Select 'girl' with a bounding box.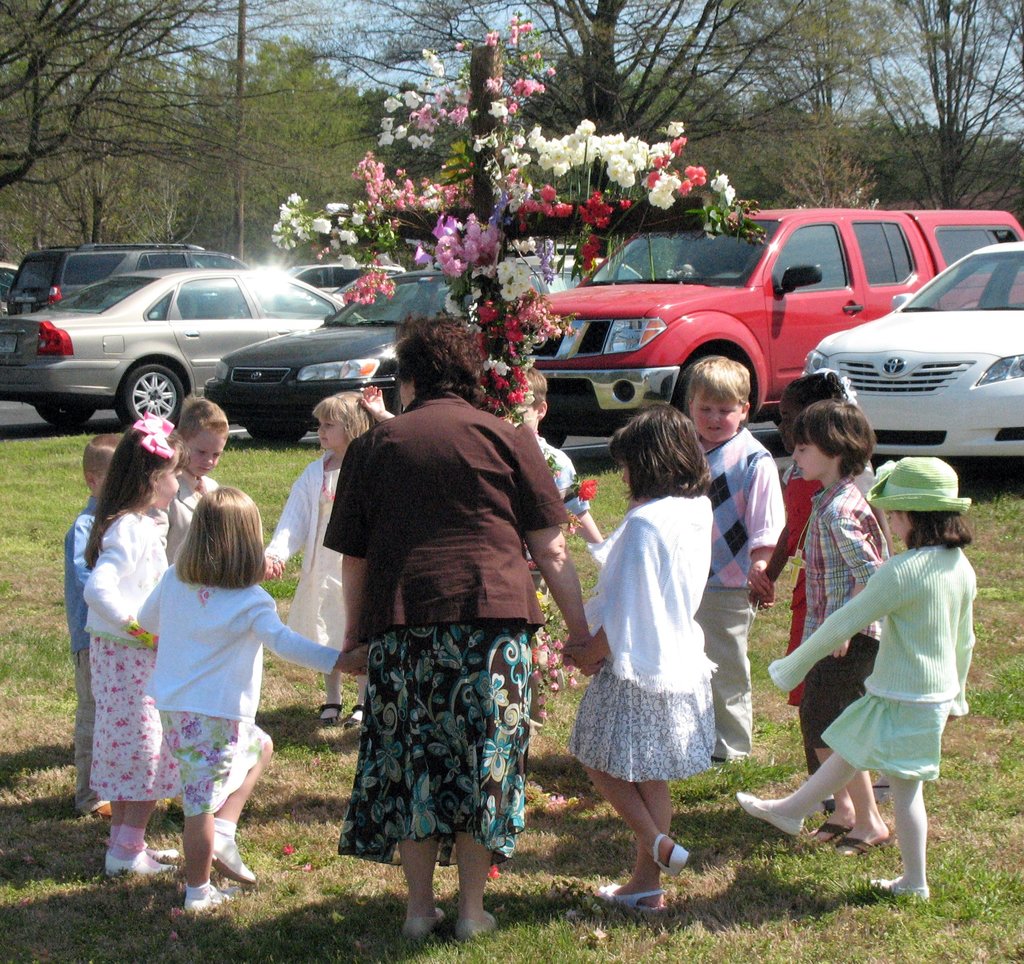
749, 365, 895, 706.
